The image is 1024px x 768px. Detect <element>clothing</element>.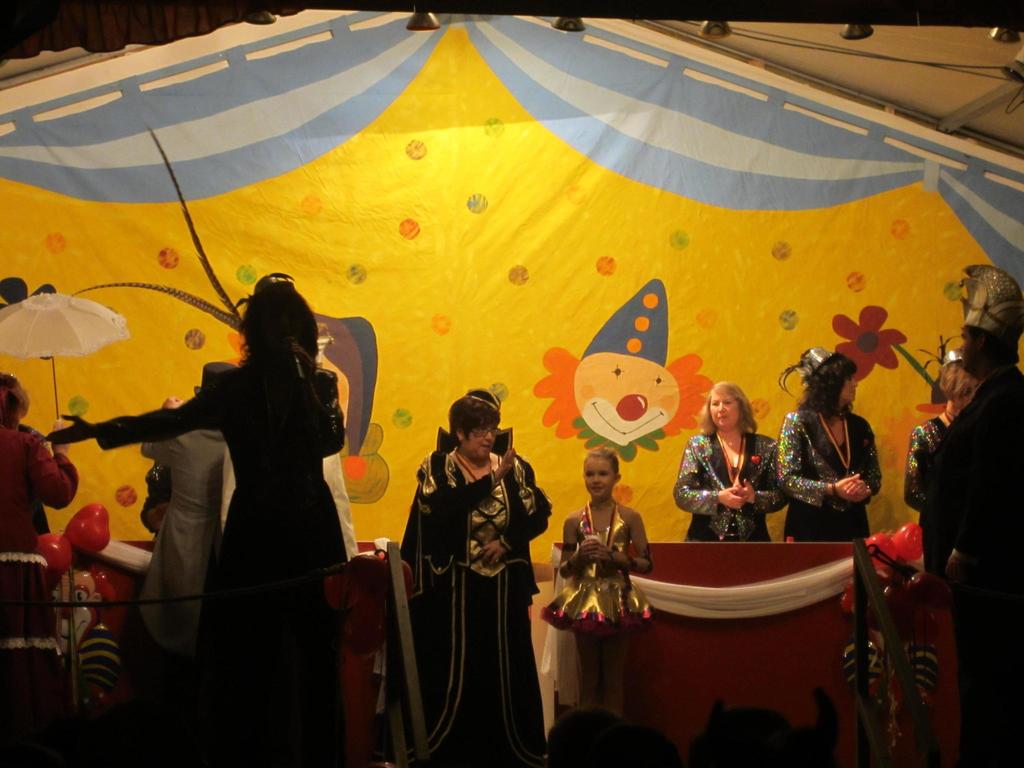
Detection: Rect(675, 437, 788, 545).
